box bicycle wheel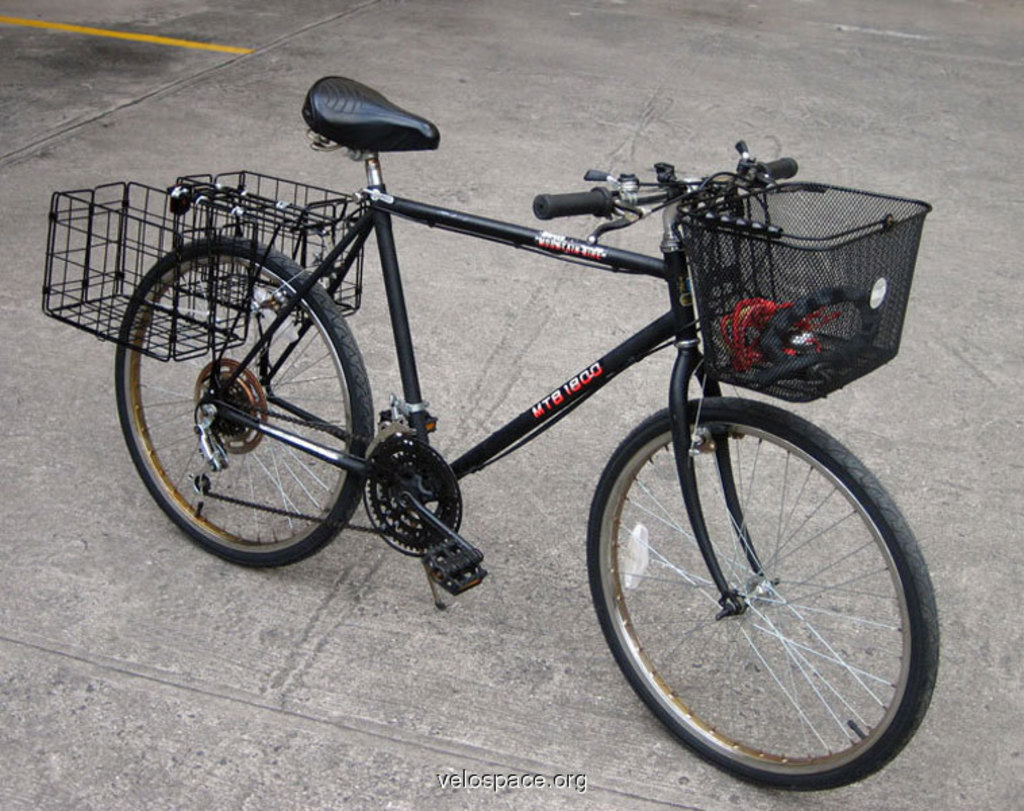
region(596, 366, 928, 792)
